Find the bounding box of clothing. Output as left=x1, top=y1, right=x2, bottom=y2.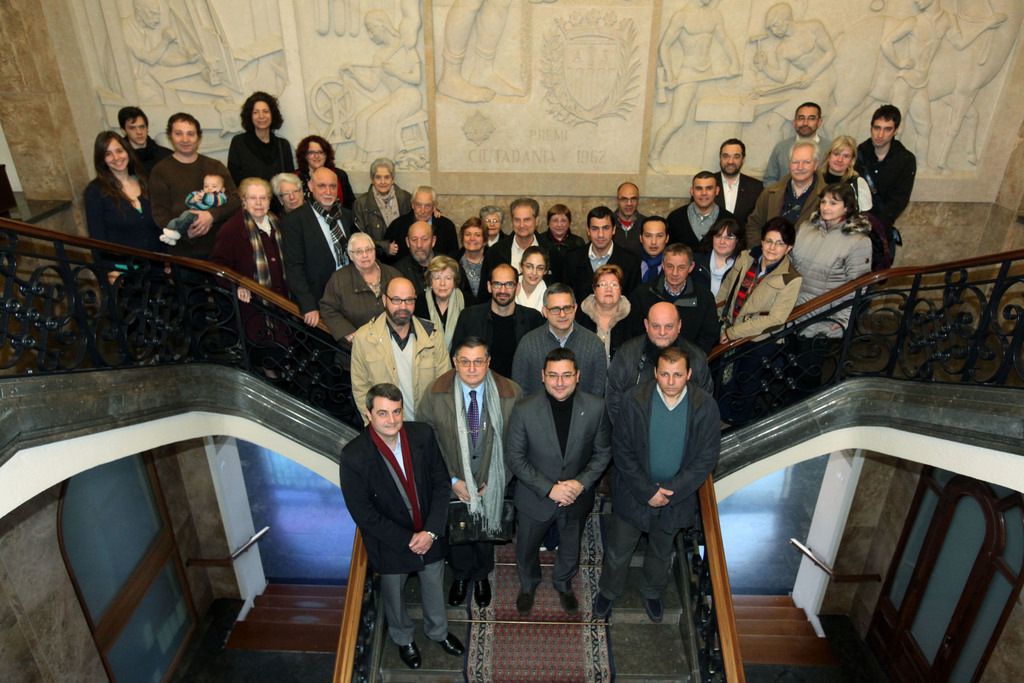
left=720, top=173, right=759, bottom=229.
